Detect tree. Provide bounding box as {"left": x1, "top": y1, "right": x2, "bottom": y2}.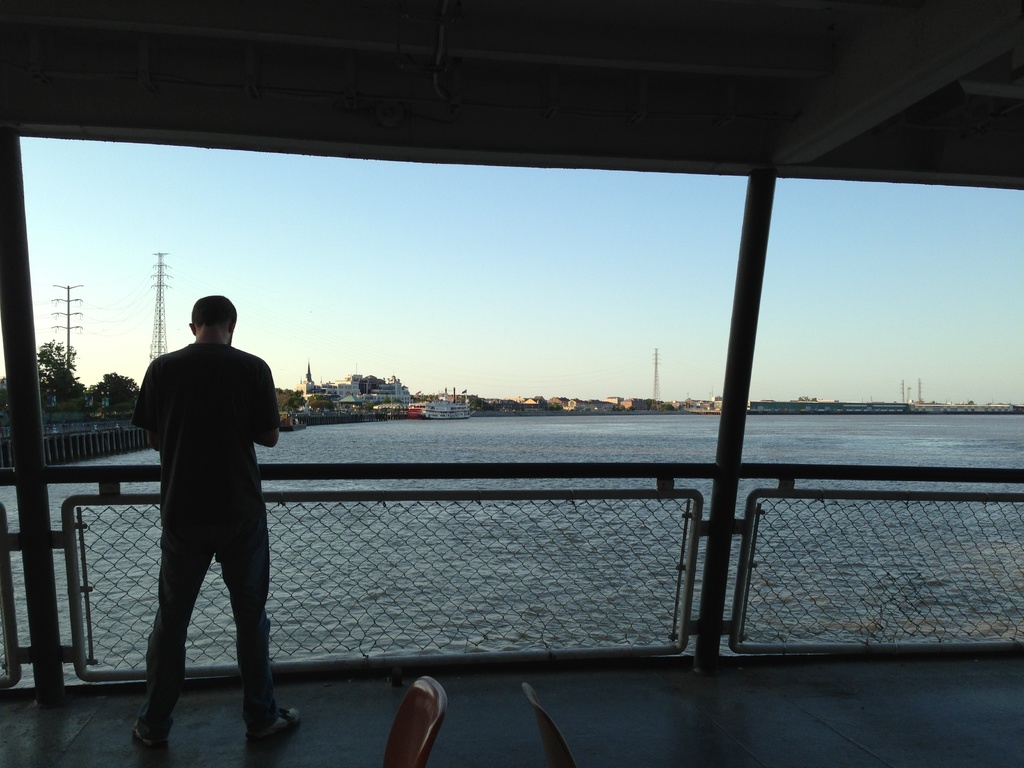
{"left": 38, "top": 338, "right": 77, "bottom": 404}.
